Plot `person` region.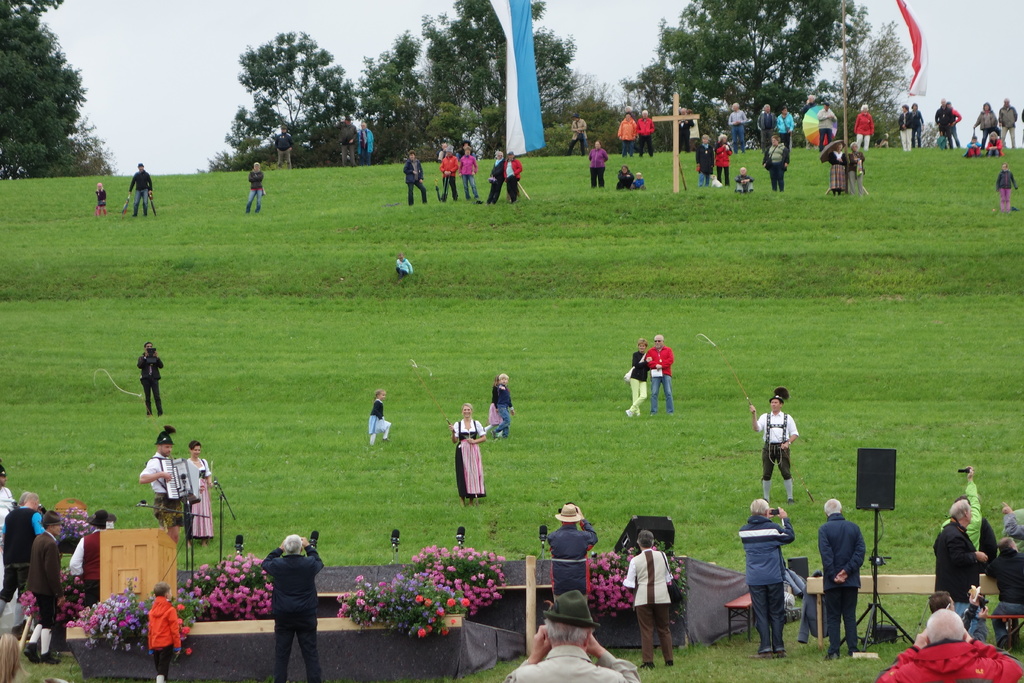
Plotted at [0,491,22,548].
